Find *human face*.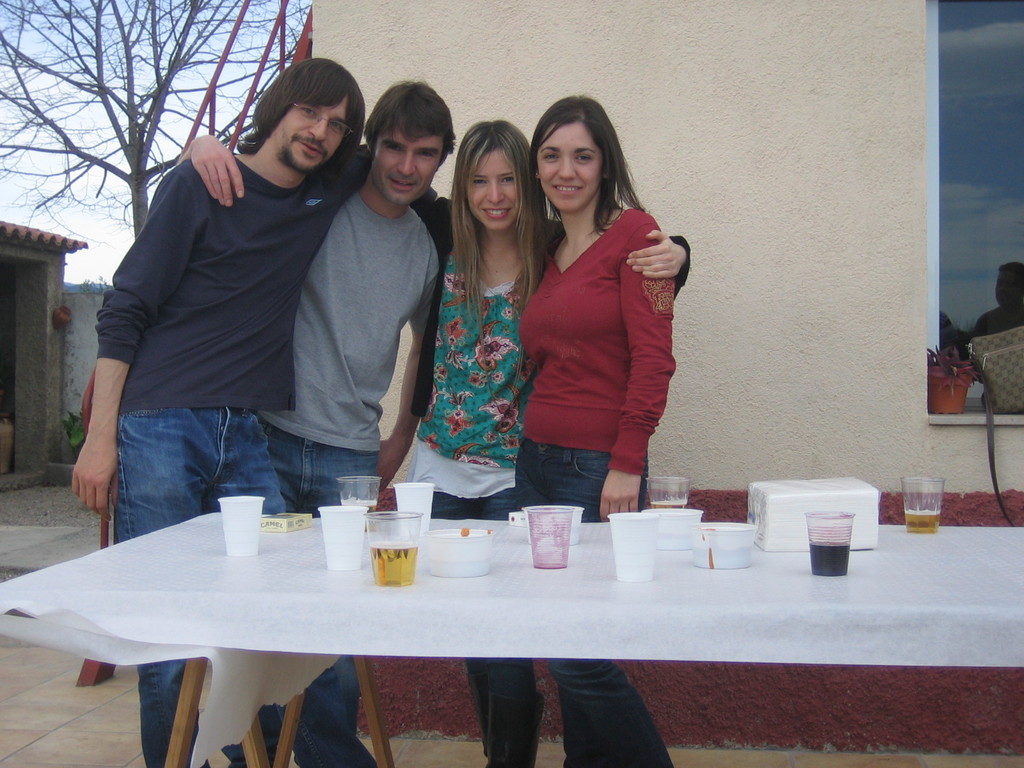
(532,113,602,214).
